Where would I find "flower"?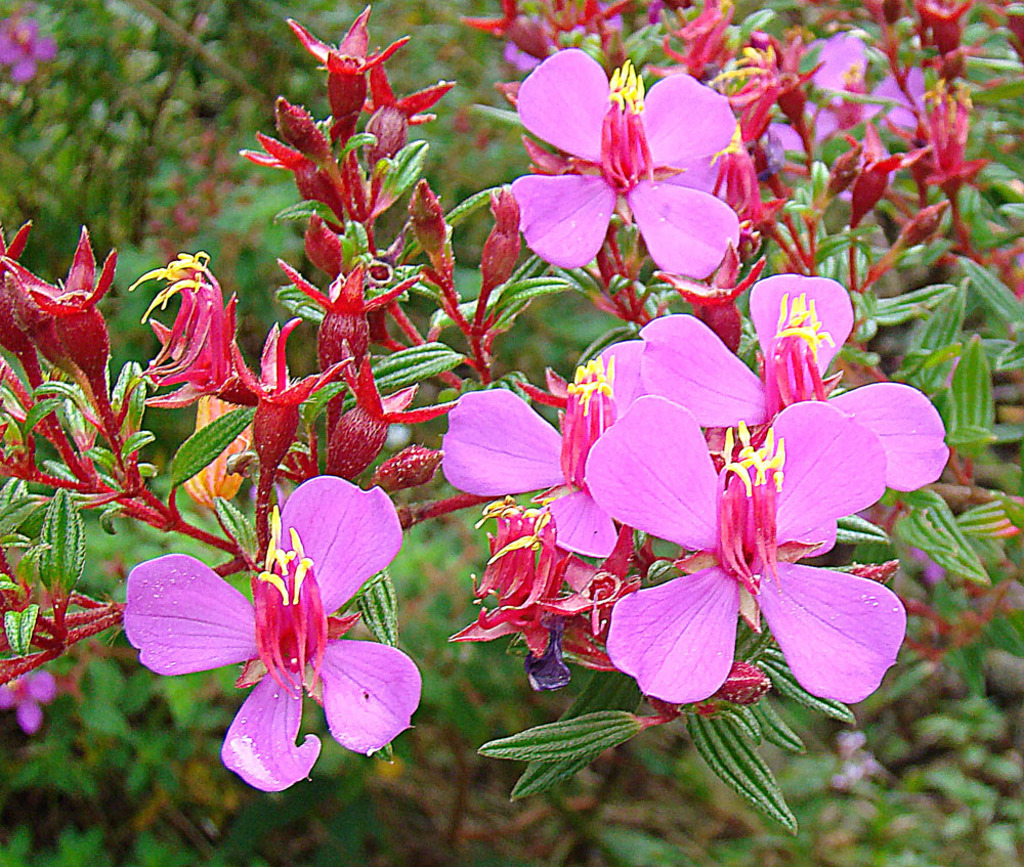
At l=634, t=263, r=953, b=496.
